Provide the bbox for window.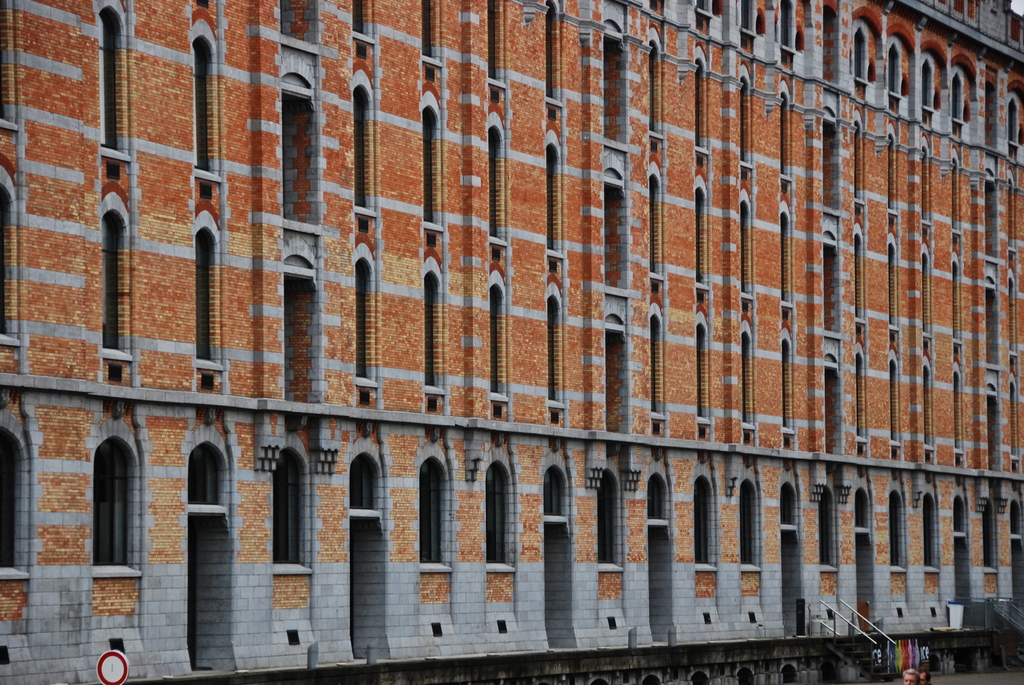
<region>887, 341, 902, 450</region>.
